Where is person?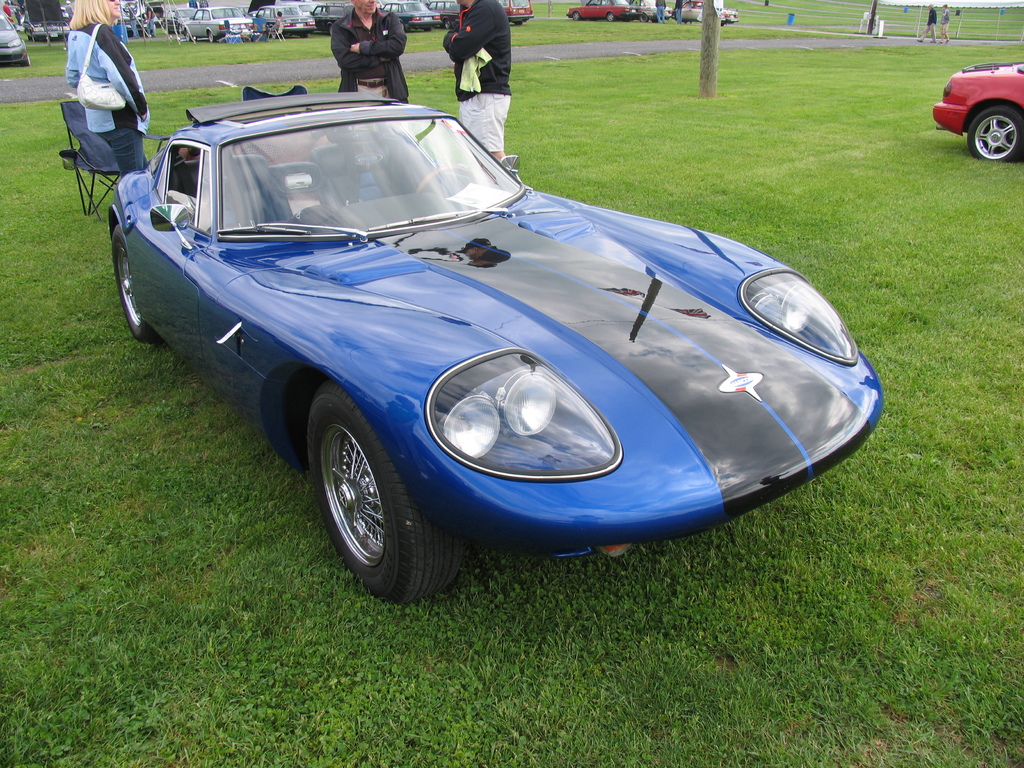
x1=59 y1=0 x2=136 y2=211.
